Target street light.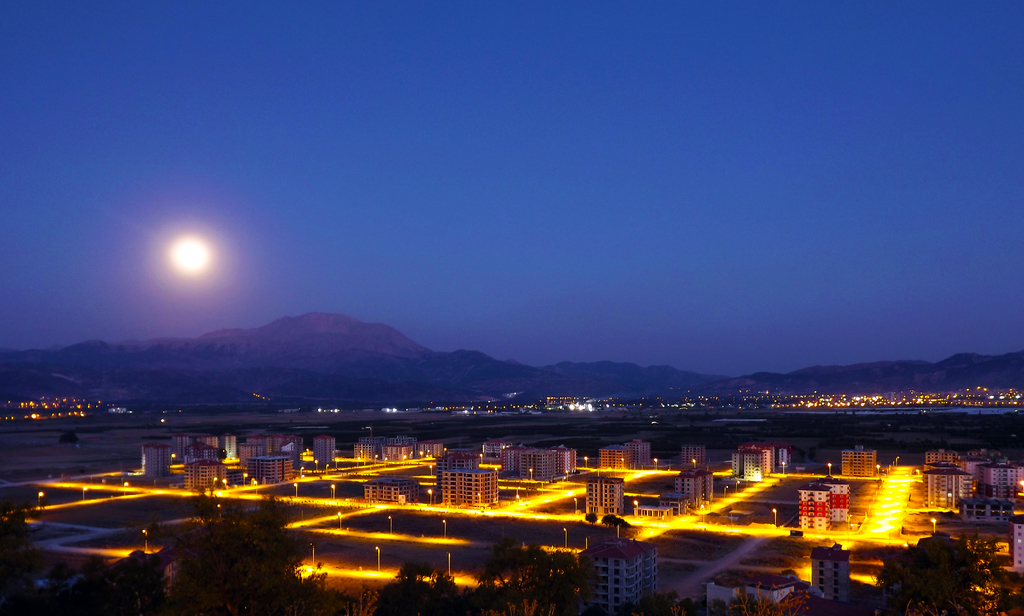
Target region: {"left": 382, "top": 455, "right": 388, "bottom": 468}.
